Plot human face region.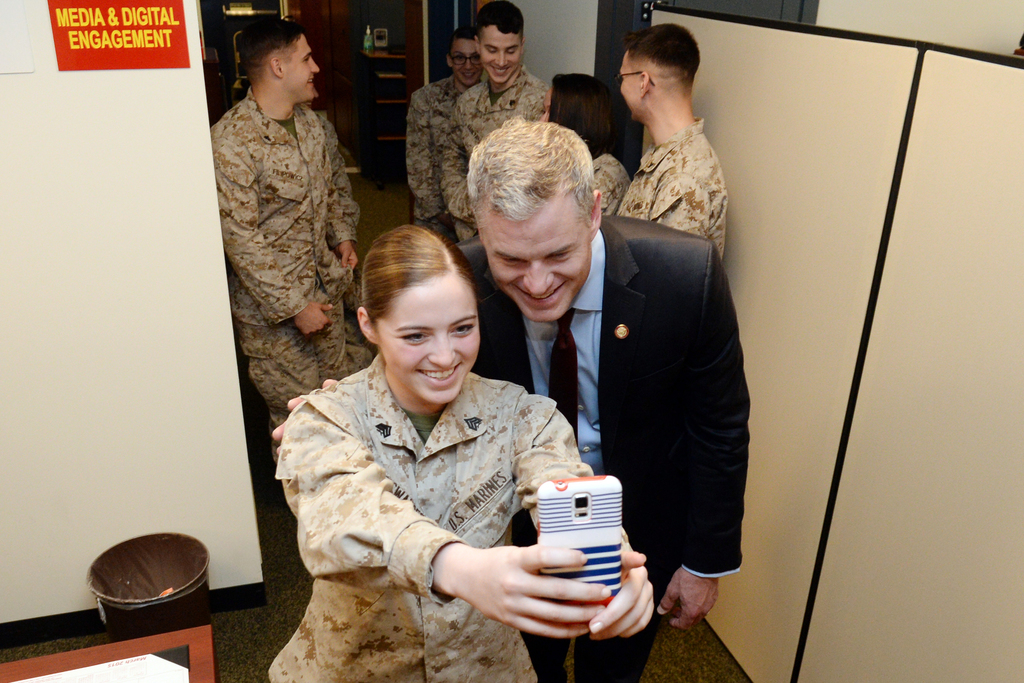
Plotted at bbox=[488, 210, 592, 320].
